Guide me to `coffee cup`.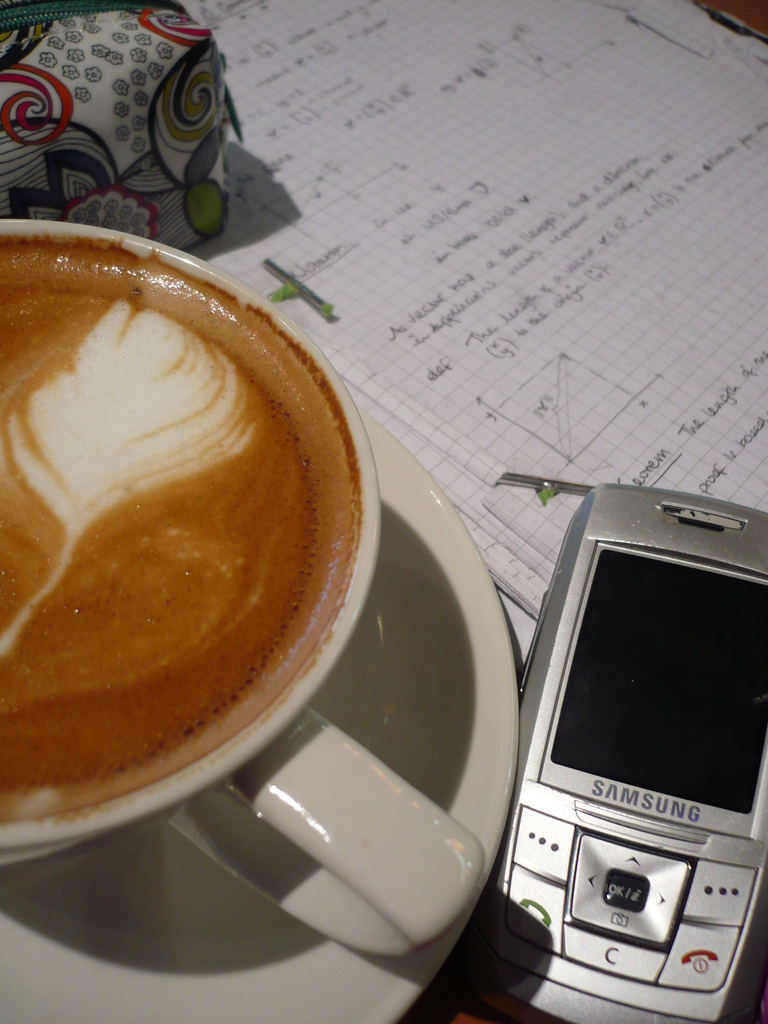
Guidance: x1=0, y1=214, x2=484, y2=959.
